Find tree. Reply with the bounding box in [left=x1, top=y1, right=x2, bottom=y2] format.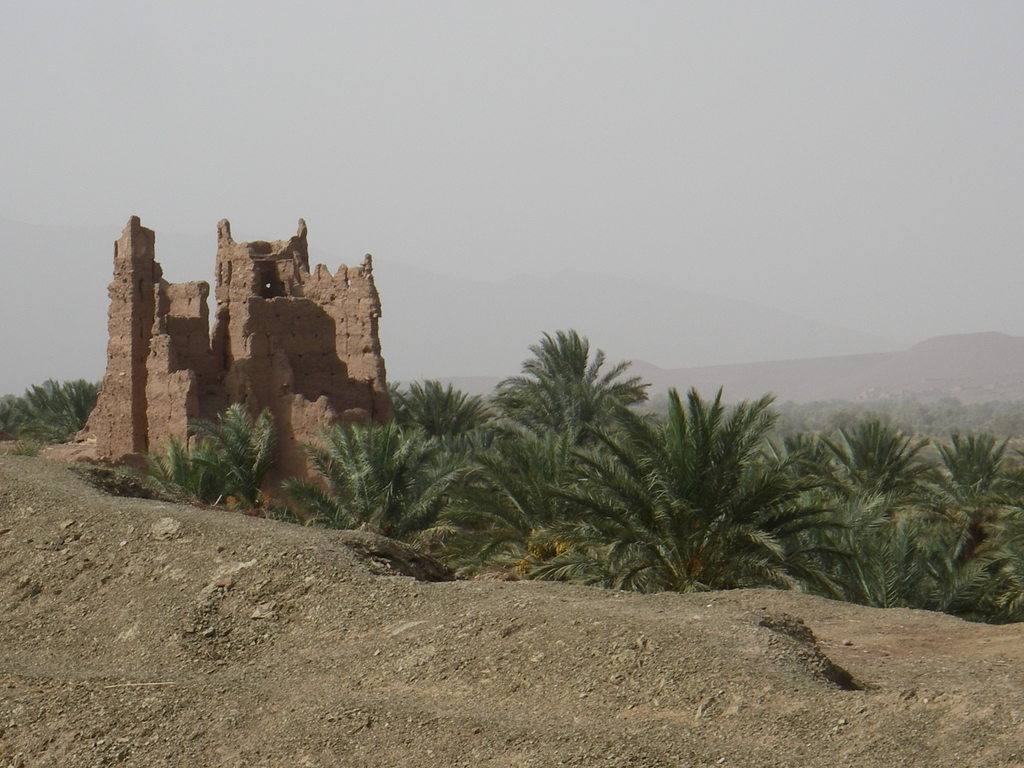
[left=933, top=394, right=1023, bottom=444].
